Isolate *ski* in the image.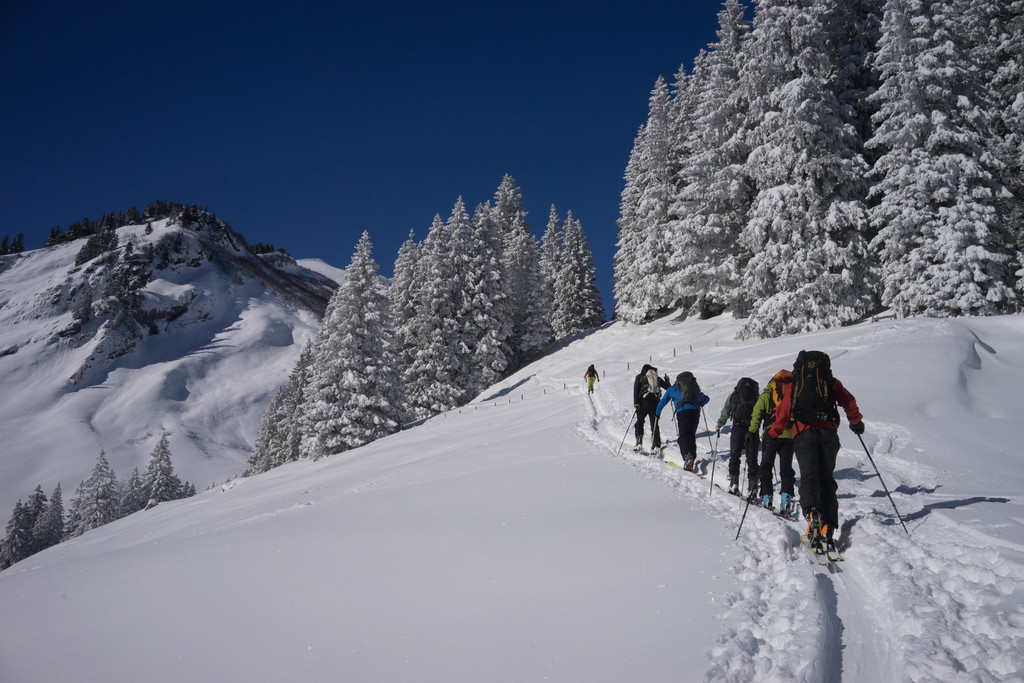
Isolated region: <box>822,537,849,572</box>.
